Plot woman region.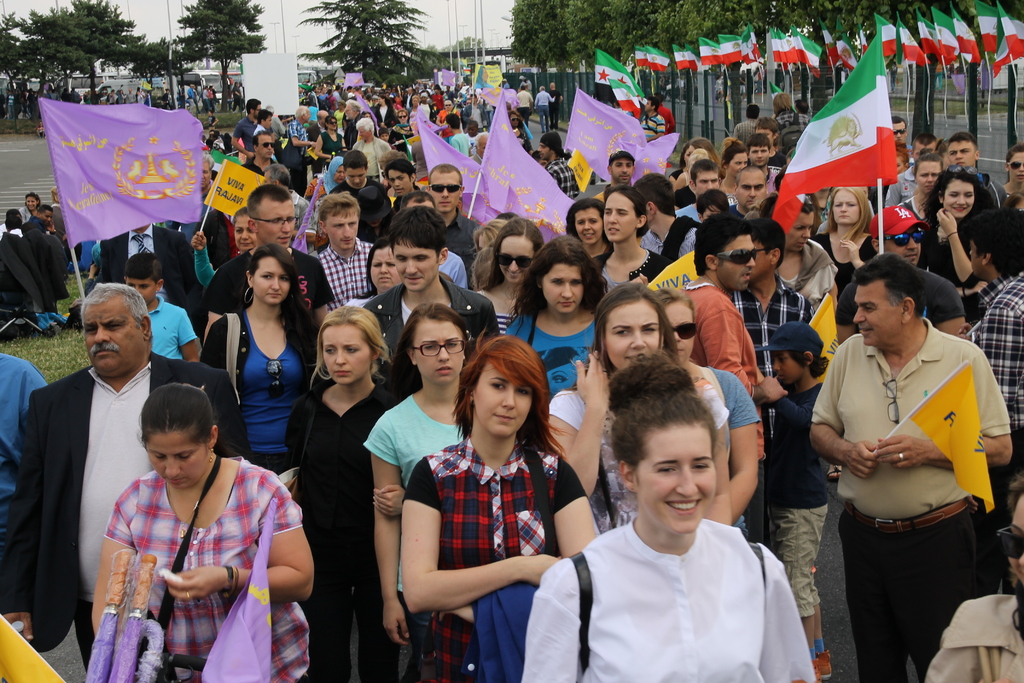
Plotted at [x1=89, y1=382, x2=314, y2=682].
